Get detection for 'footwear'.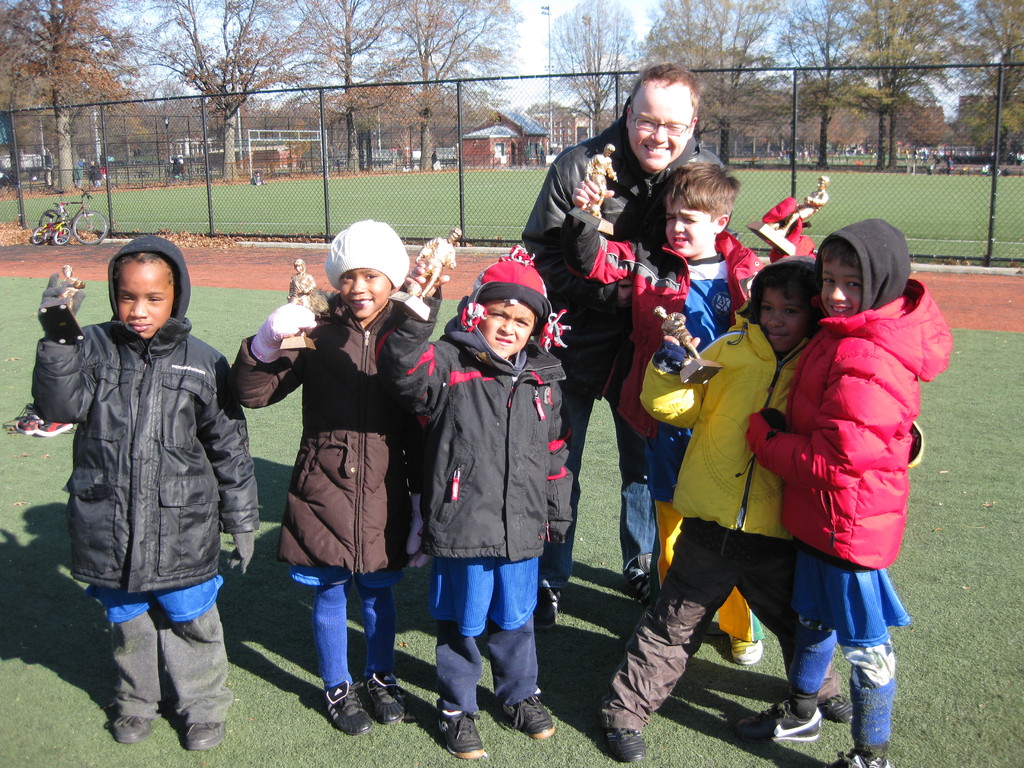
Detection: rect(321, 675, 374, 739).
